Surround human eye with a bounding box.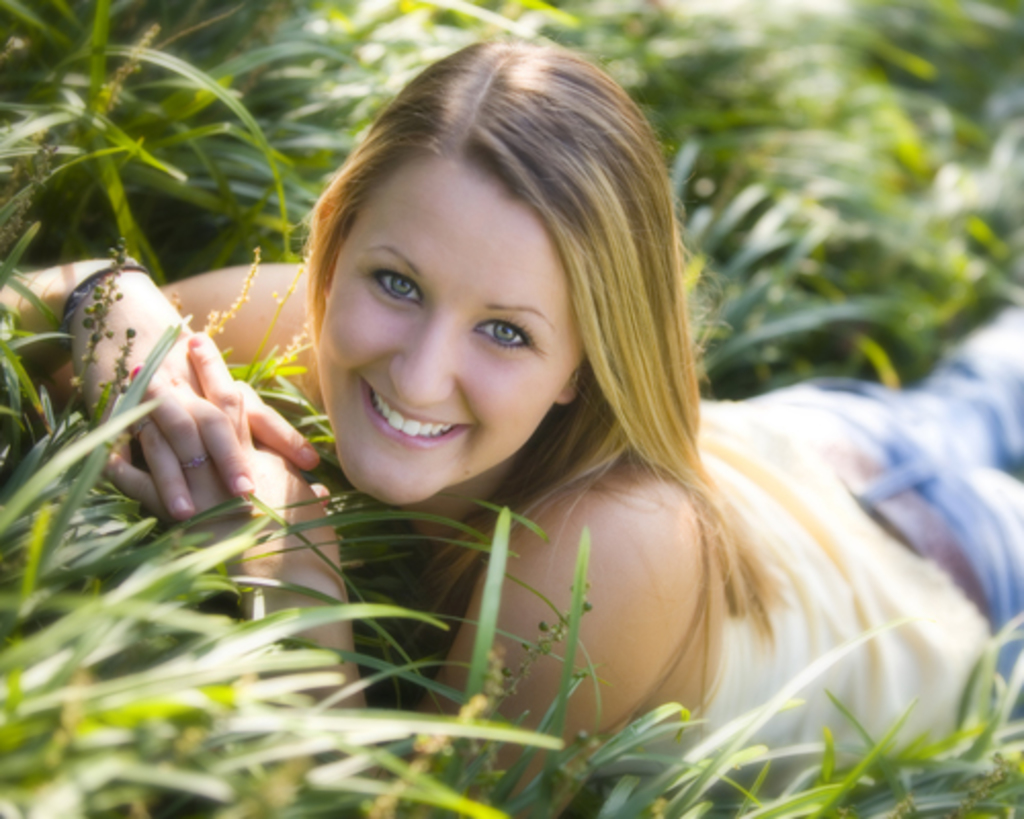
<region>371, 268, 426, 309</region>.
